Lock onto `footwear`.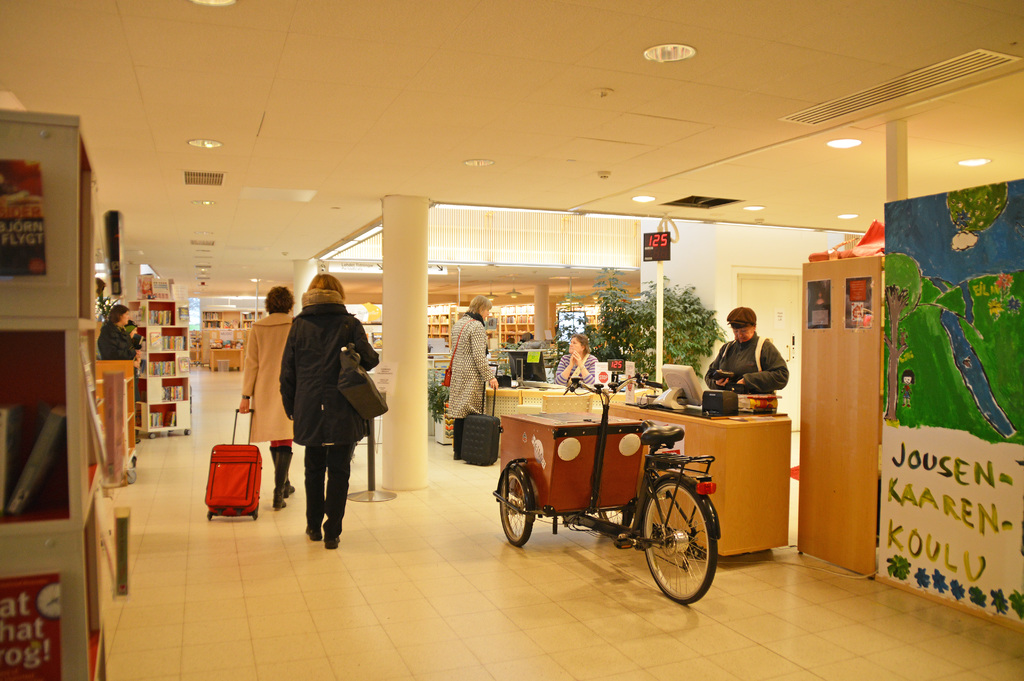
Locked: bbox(303, 526, 319, 540).
